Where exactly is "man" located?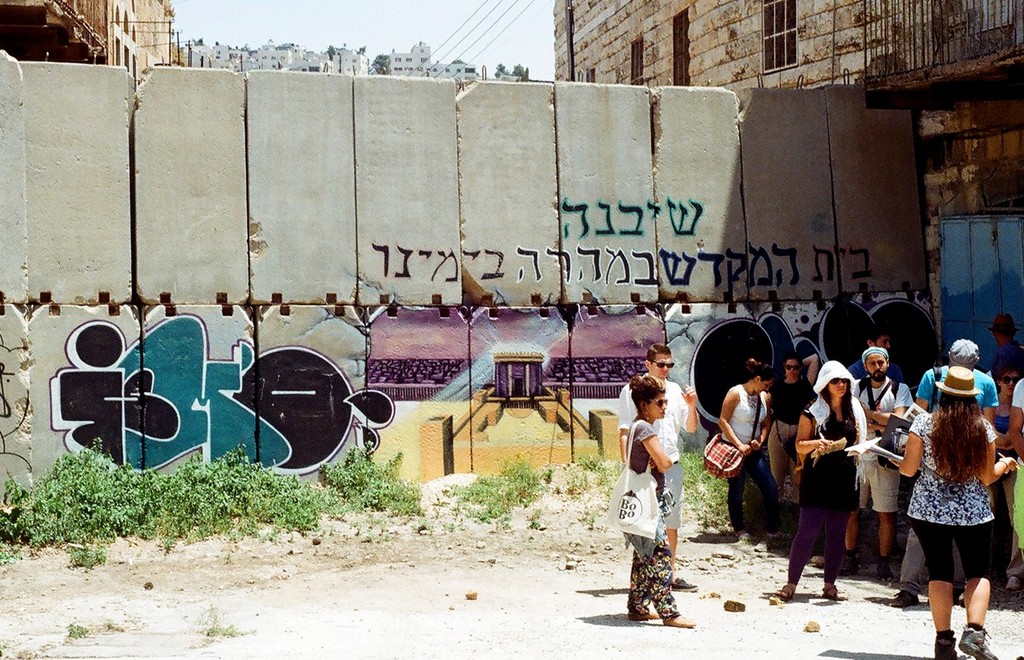
Its bounding box is [621,337,700,587].
